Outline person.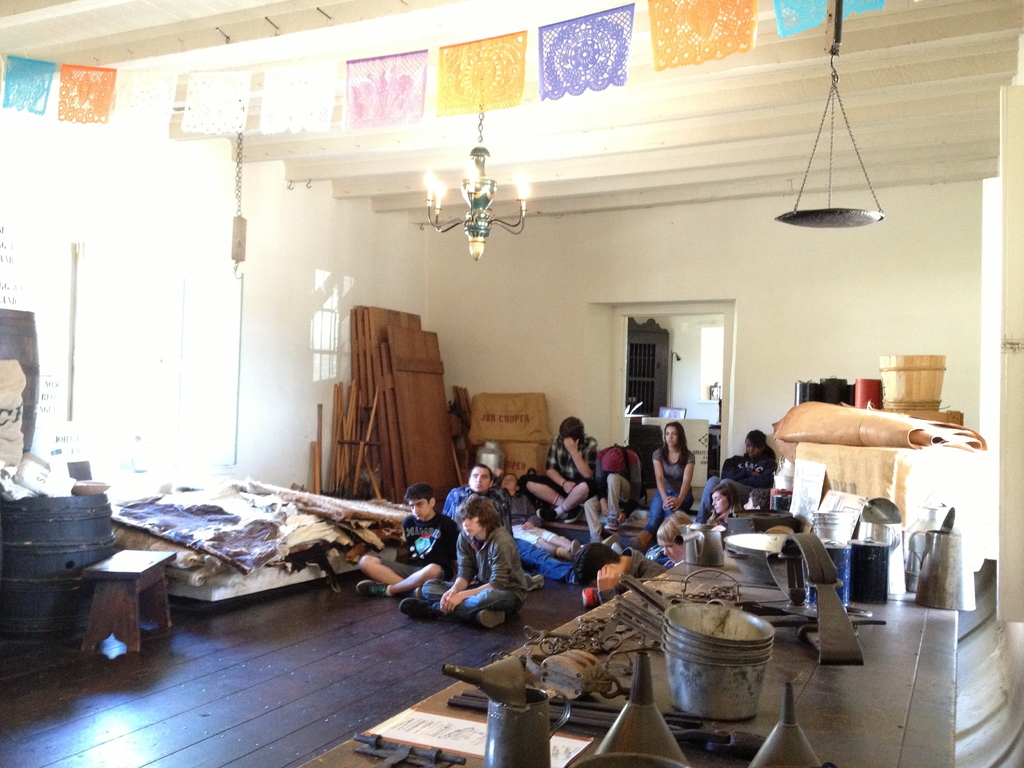
Outline: select_region(572, 542, 673, 610).
